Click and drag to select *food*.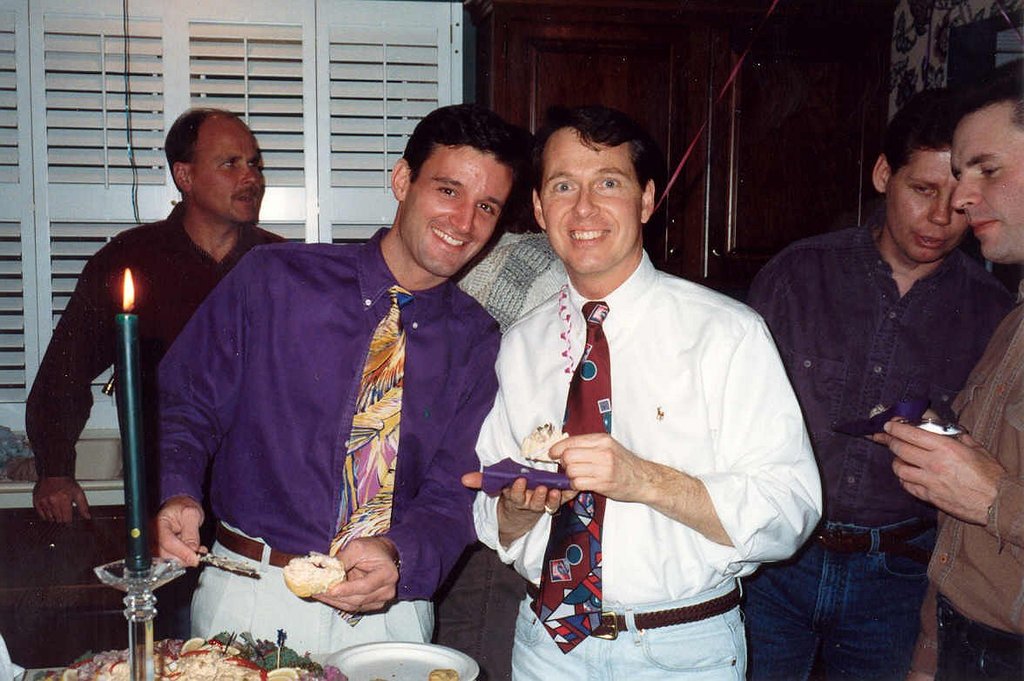
Selection: box(426, 664, 464, 680).
